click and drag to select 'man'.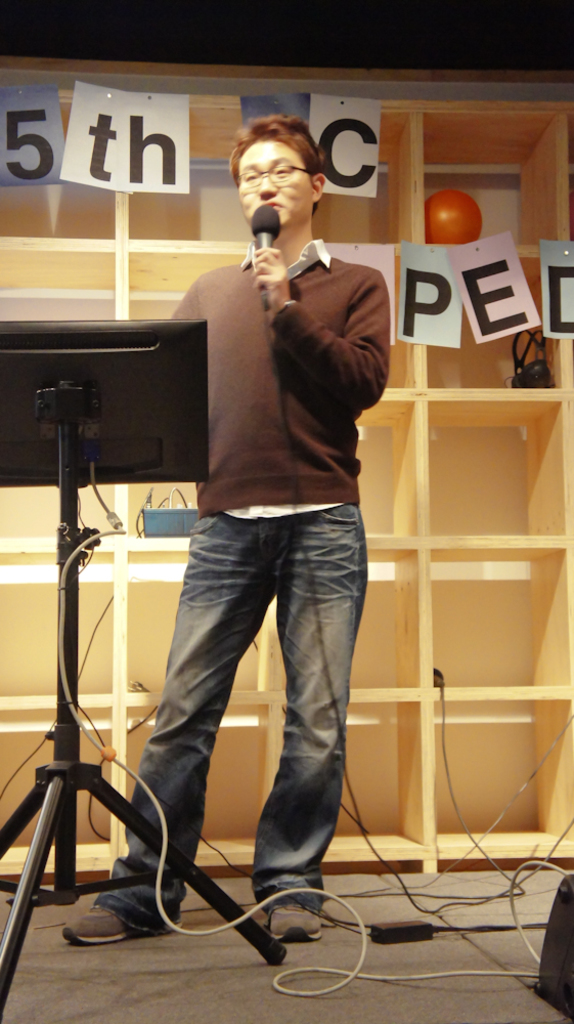
Selection: region(59, 110, 396, 952).
